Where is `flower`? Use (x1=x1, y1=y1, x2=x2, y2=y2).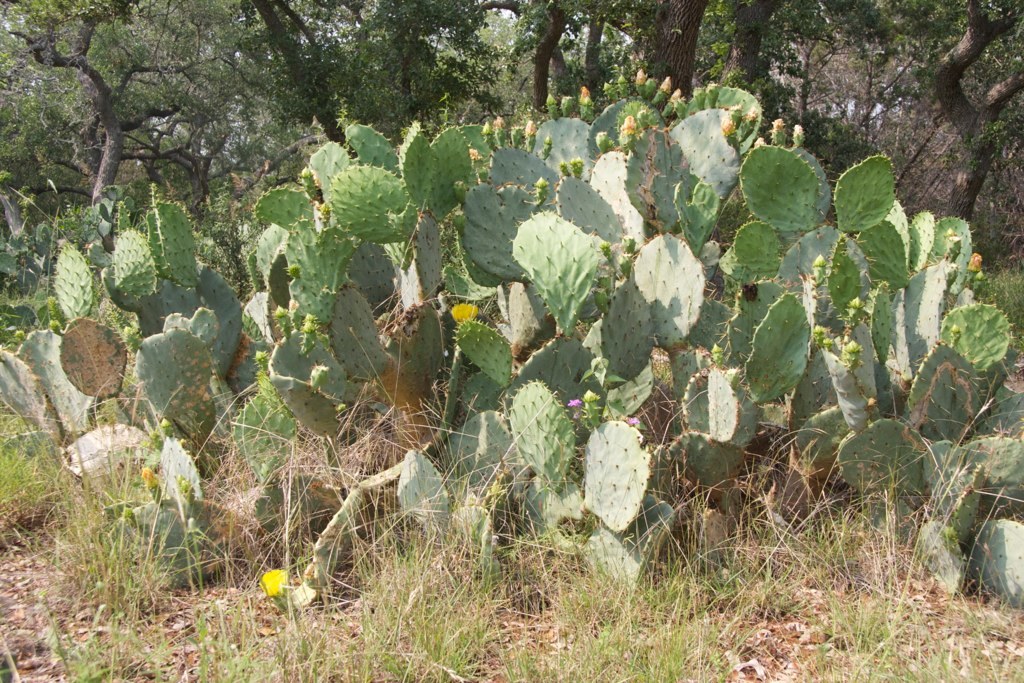
(x1=621, y1=115, x2=640, y2=138).
